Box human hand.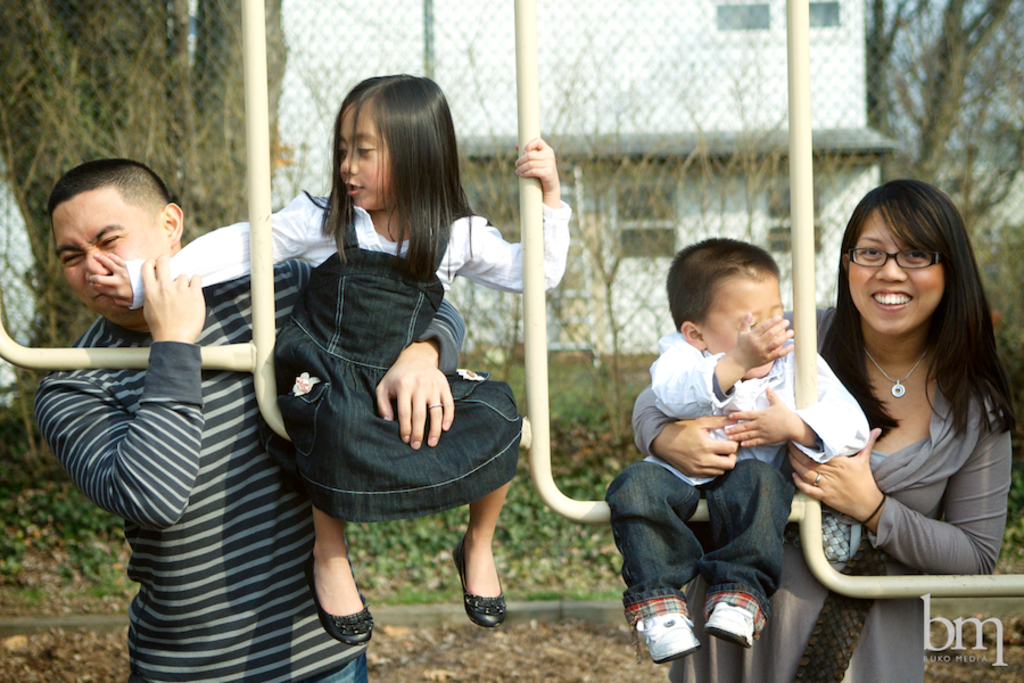
(x1=786, y1=425, x2=881, y2=518).
